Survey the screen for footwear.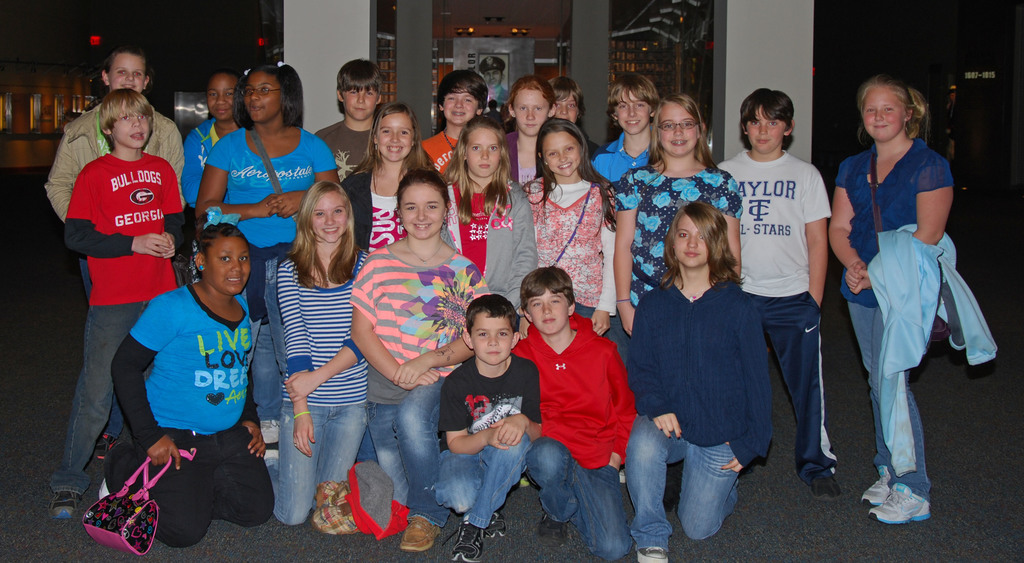
Survey found: crop(513, 474, 534, 490).
